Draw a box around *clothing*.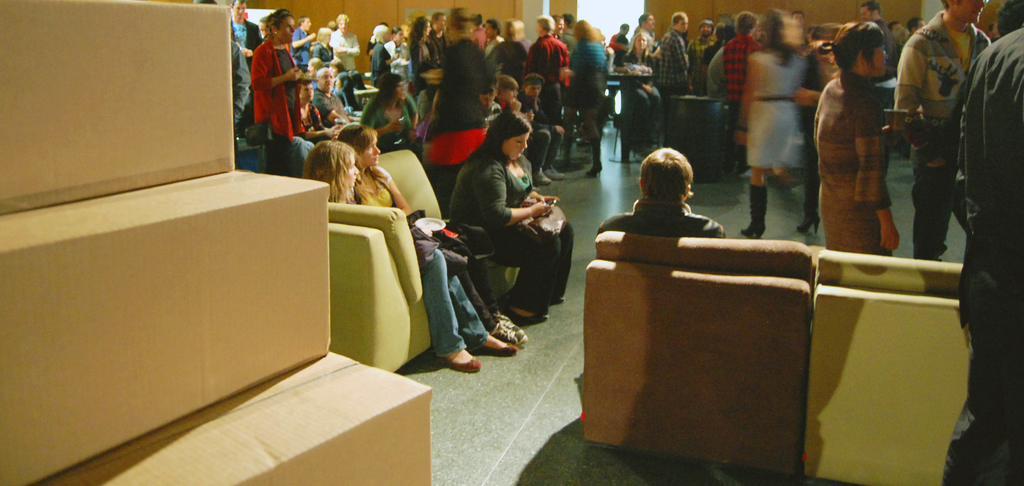
Rect(420, 40, 495, 166).
